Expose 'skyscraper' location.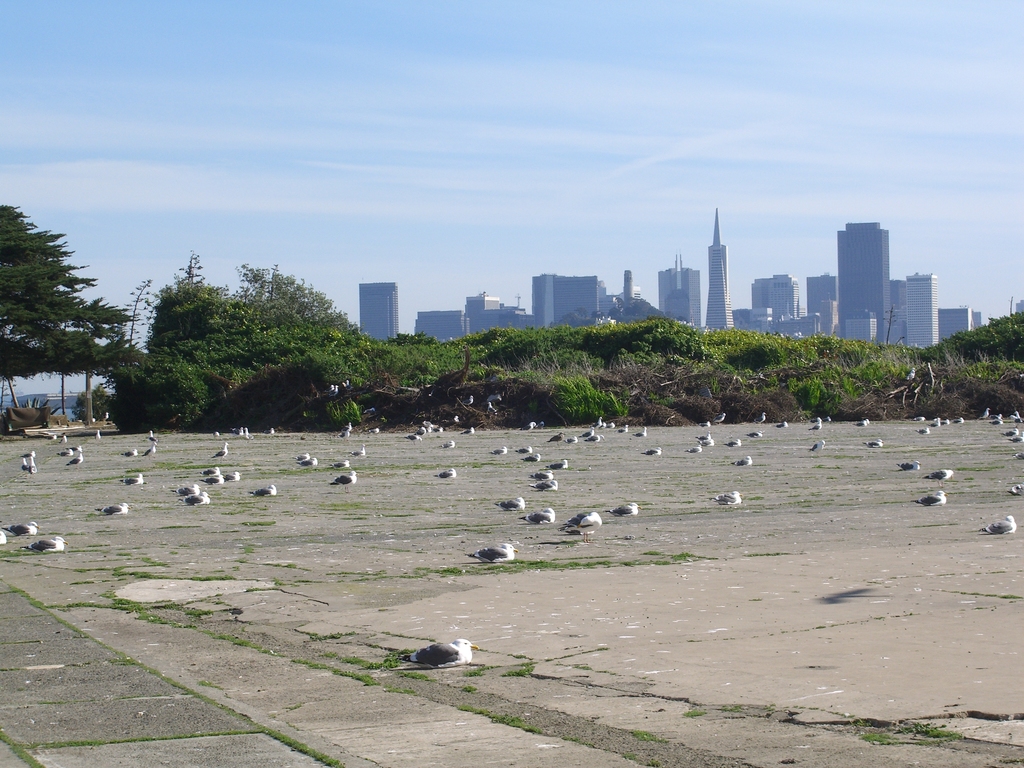
Exposed at crop(352, 272, 415, 346).
